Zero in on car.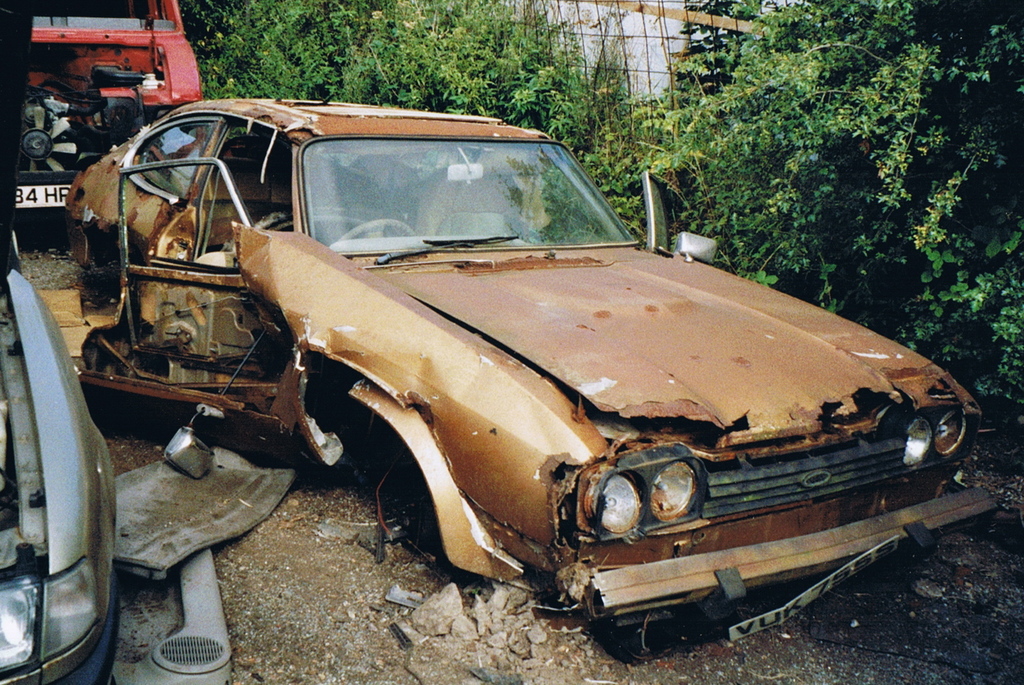
Zeroed in: (x1=0, y1=0, x2=113, y2=684).
